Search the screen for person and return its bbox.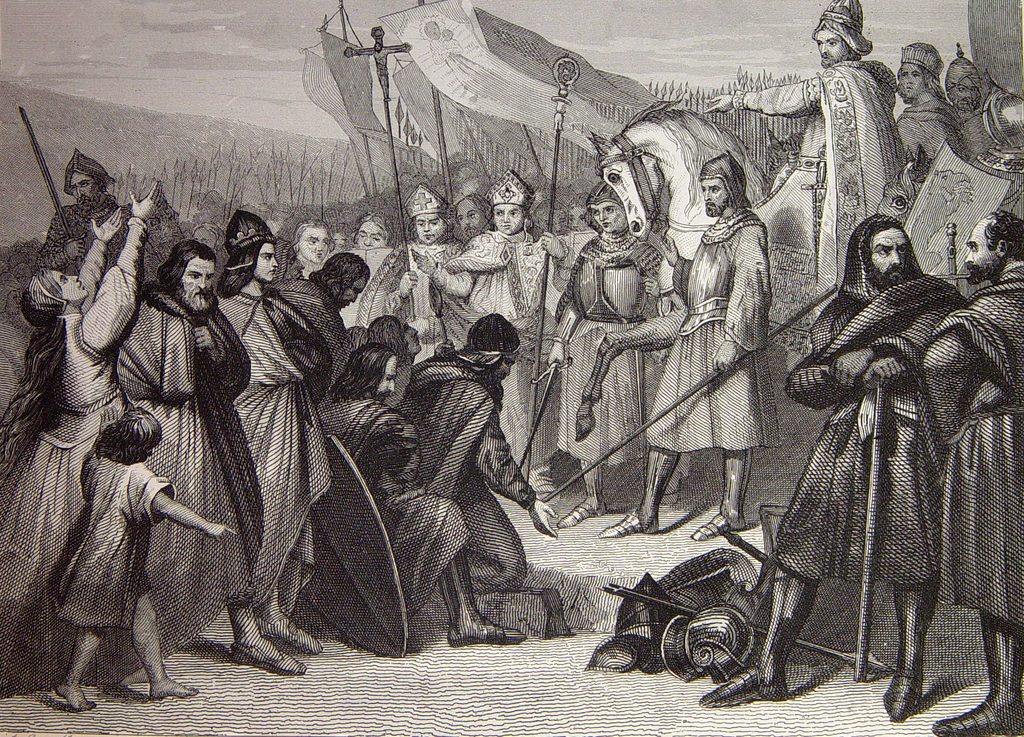
Found: x1=708 y1=0 x2=900 y2=387.
